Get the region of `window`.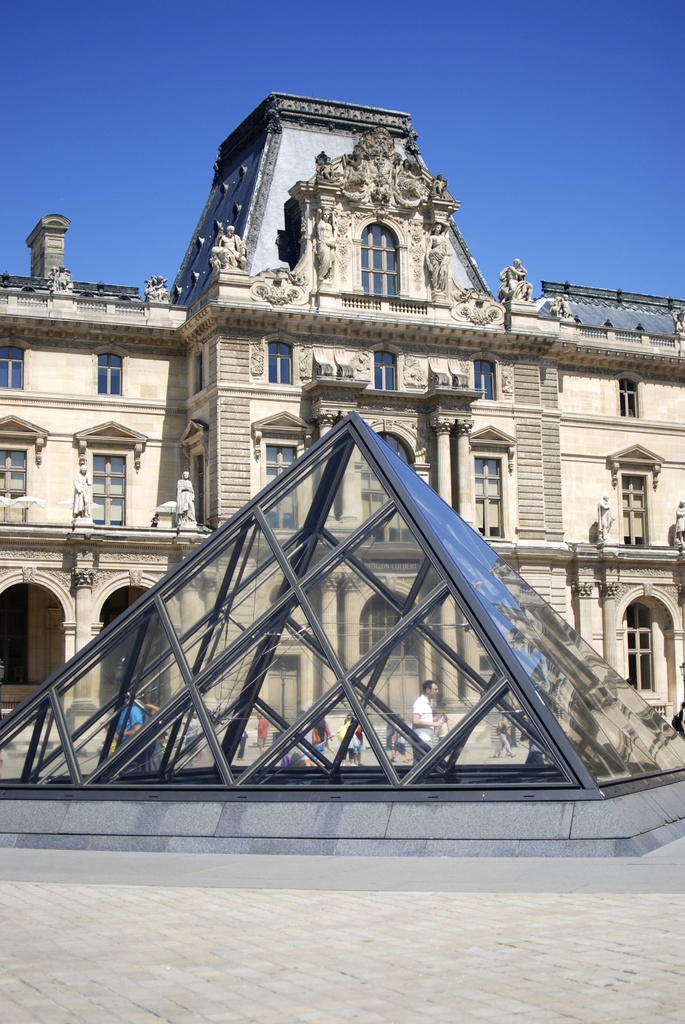
474/444/509/539.
